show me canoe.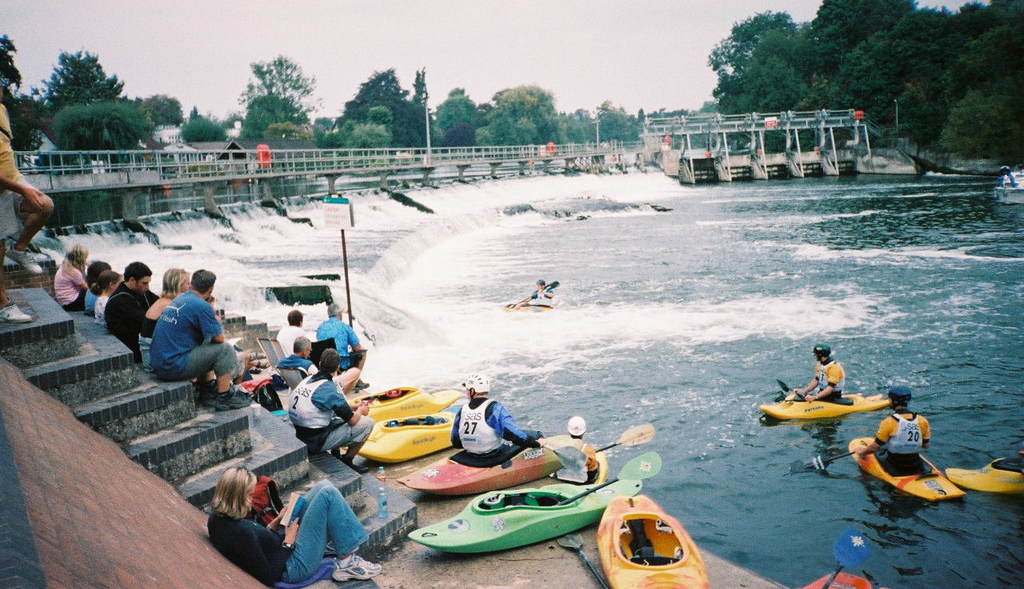
canoe is here: 338:416:459:465.
